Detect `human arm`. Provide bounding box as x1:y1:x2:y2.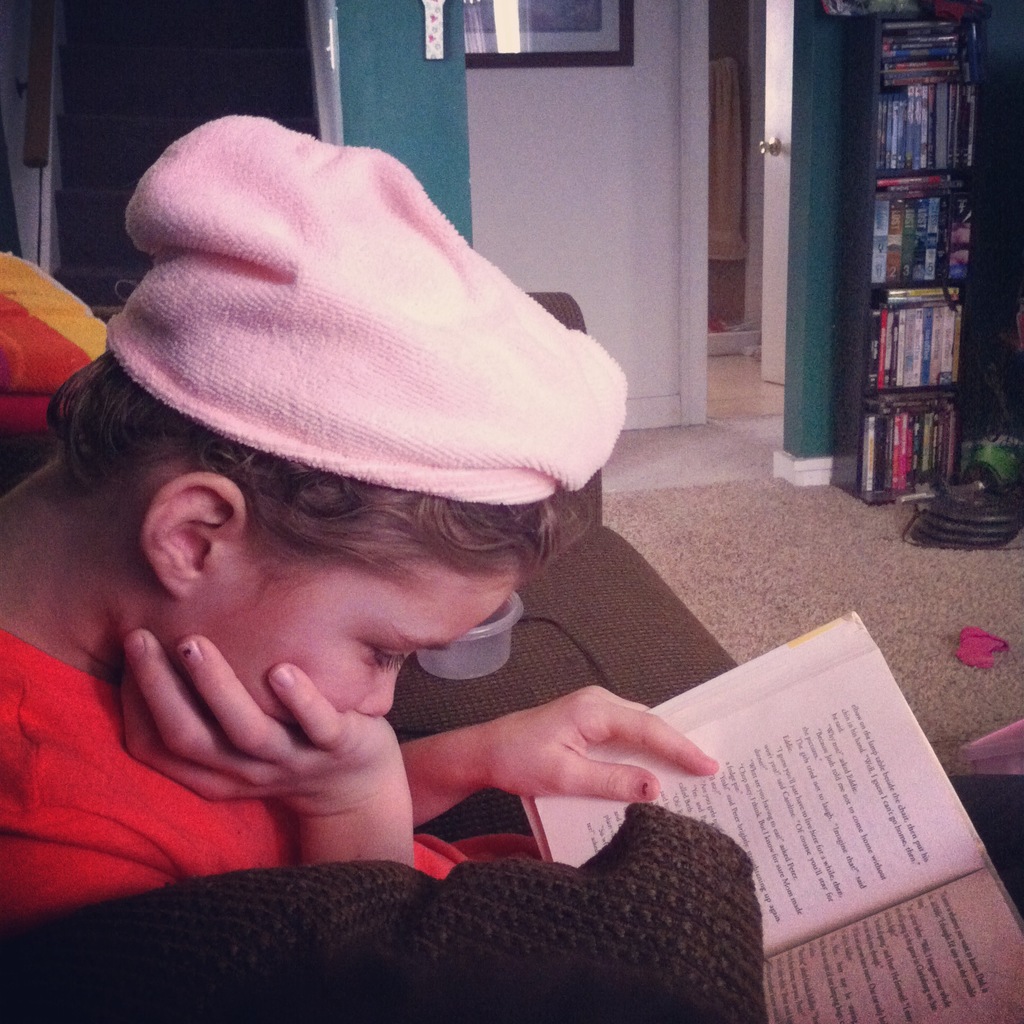
127:633:410:867.
